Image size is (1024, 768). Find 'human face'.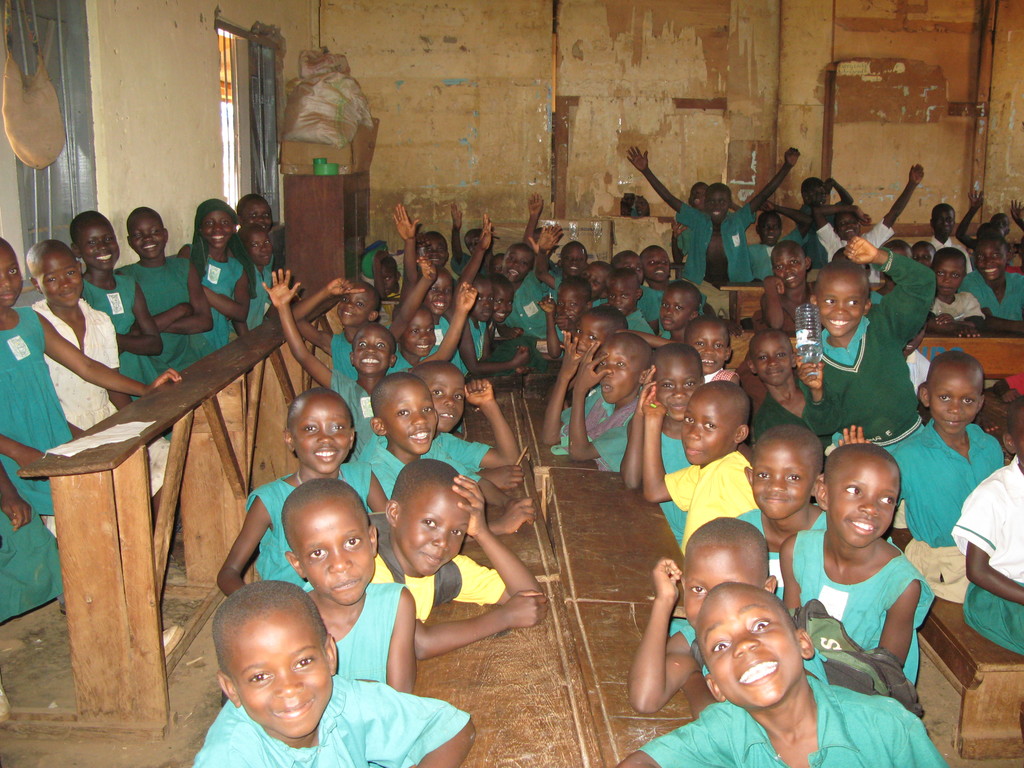
(835,216,851,239).
